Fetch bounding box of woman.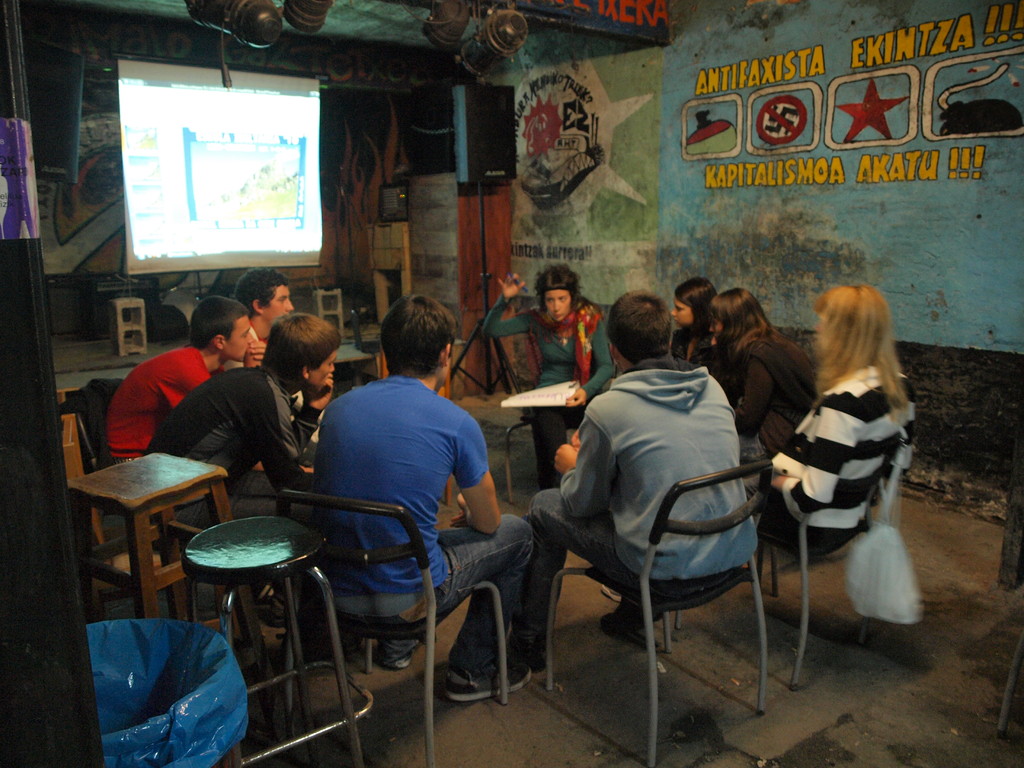
Bbox: rect(485, 266, 605, 488).
